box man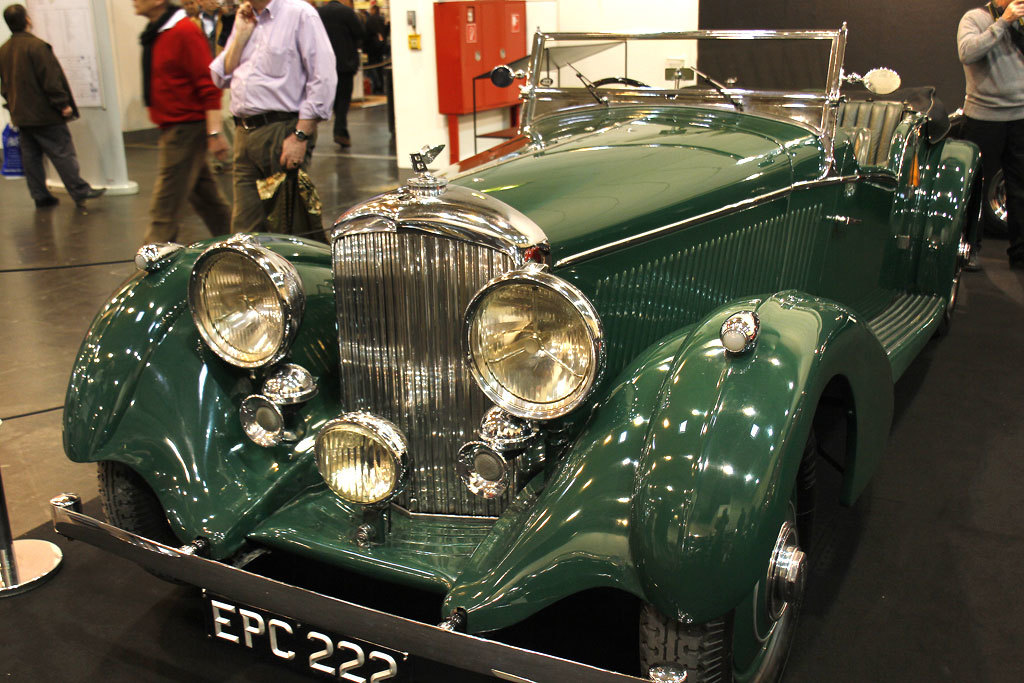
crop(132, 0, 245, 250)
